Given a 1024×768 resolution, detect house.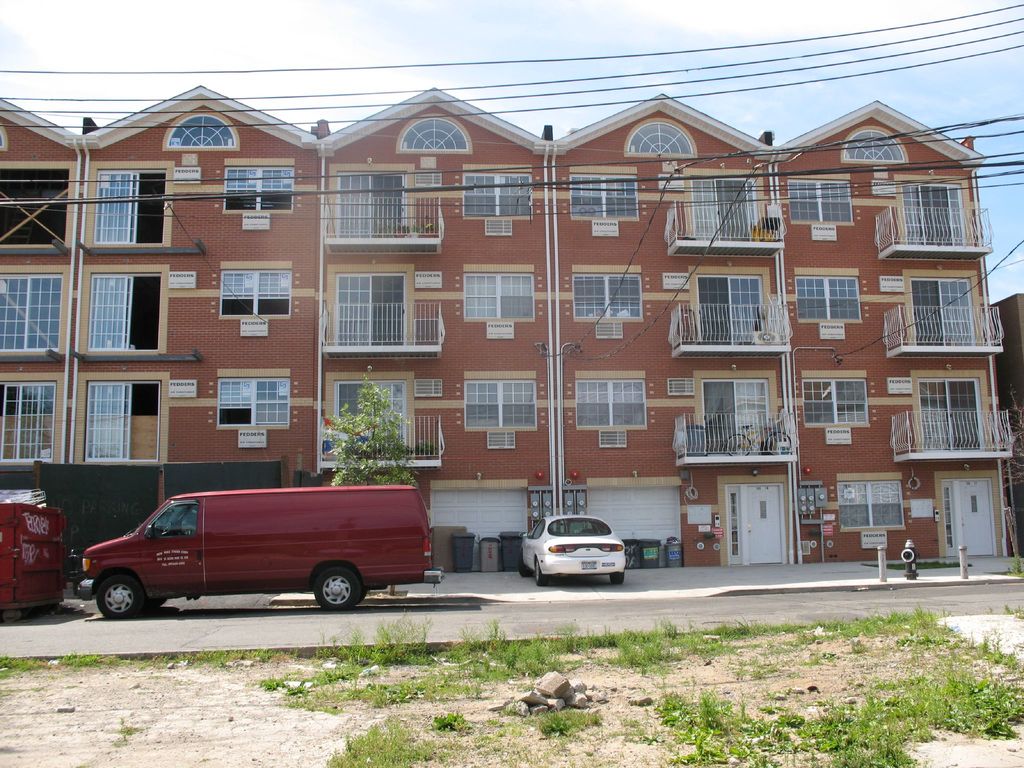
box(82, 64, 1002, 579).
